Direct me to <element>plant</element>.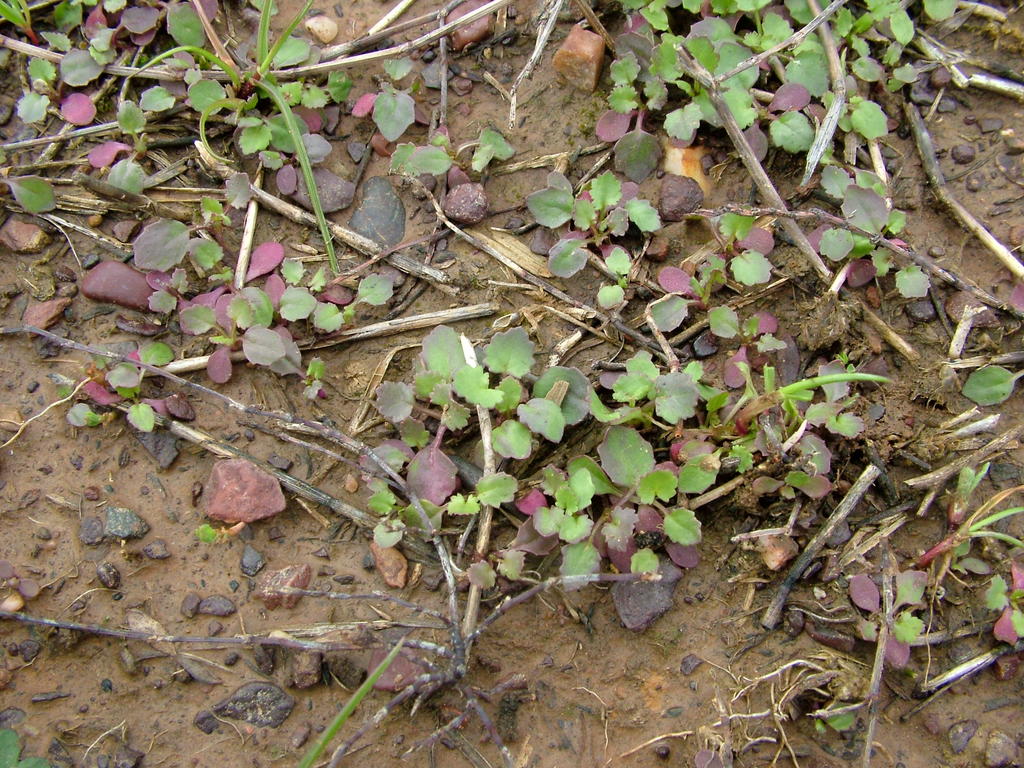
Direction: 980 561 1023 651.
